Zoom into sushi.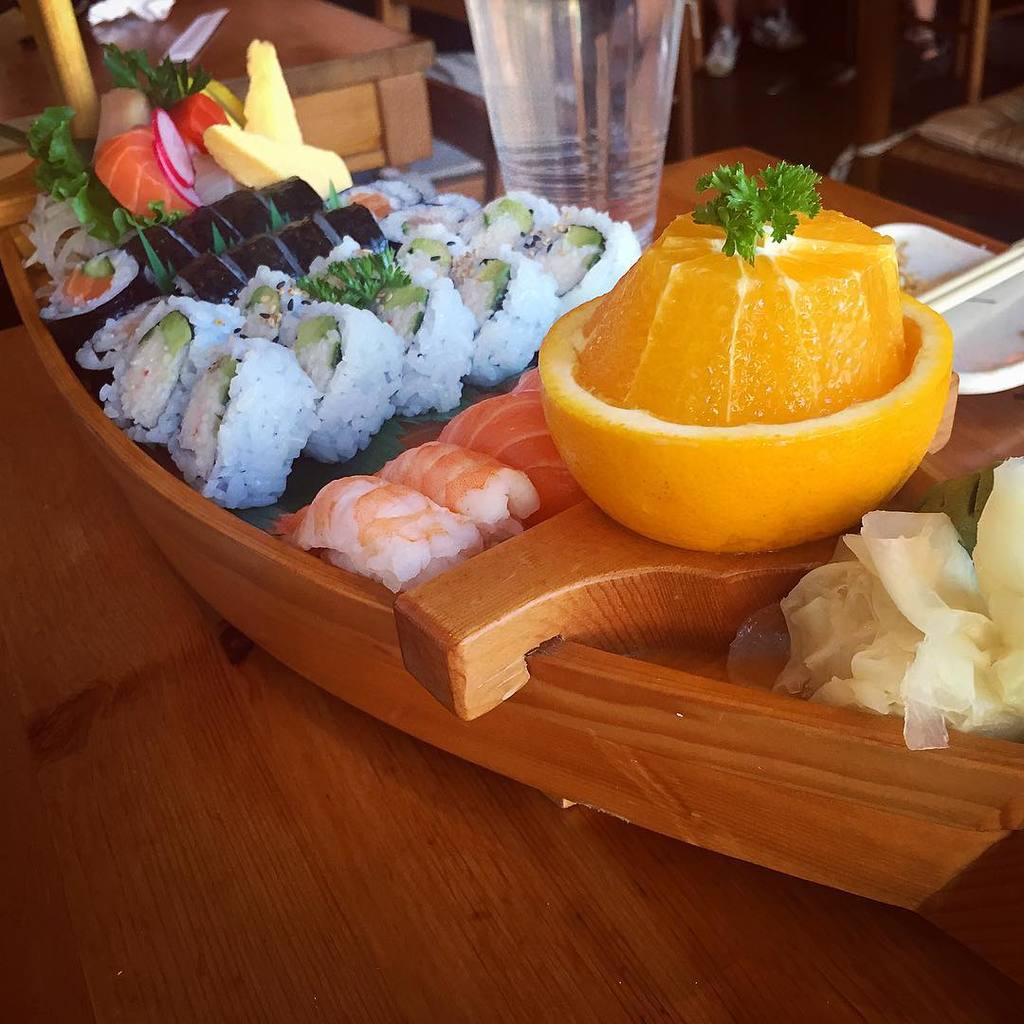
Zoom target: (376,443,529,539).
